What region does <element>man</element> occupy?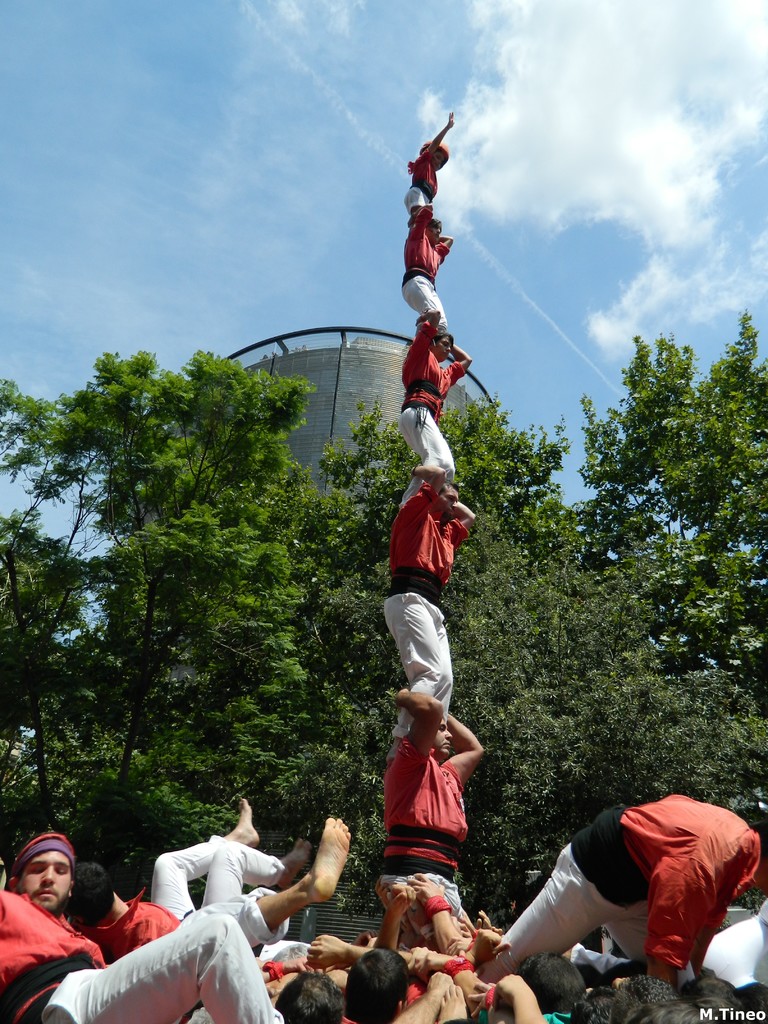
381, 461, 476, 761.
